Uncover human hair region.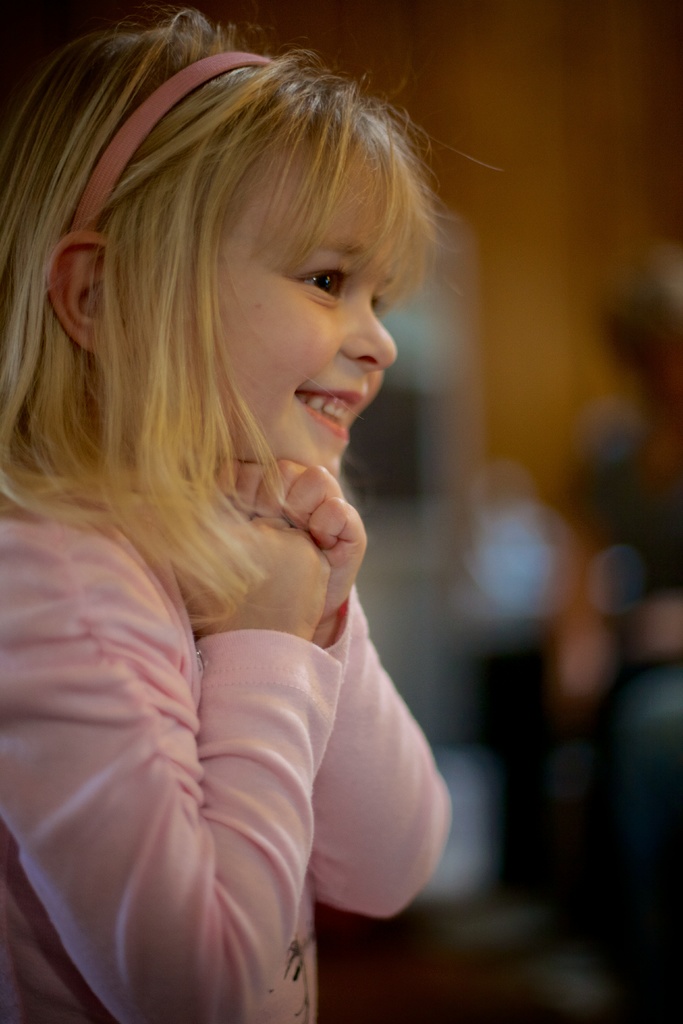
Uncovered: 12:16:454:579.
